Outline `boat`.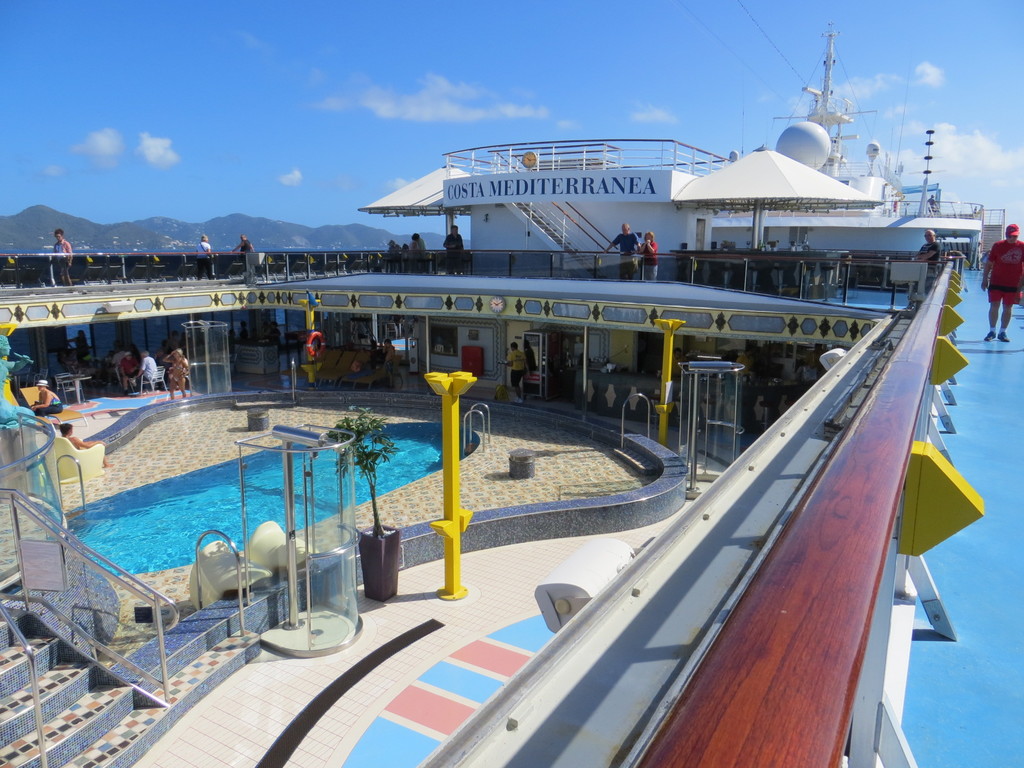
Outline: 0, 0, 1023, 767.
